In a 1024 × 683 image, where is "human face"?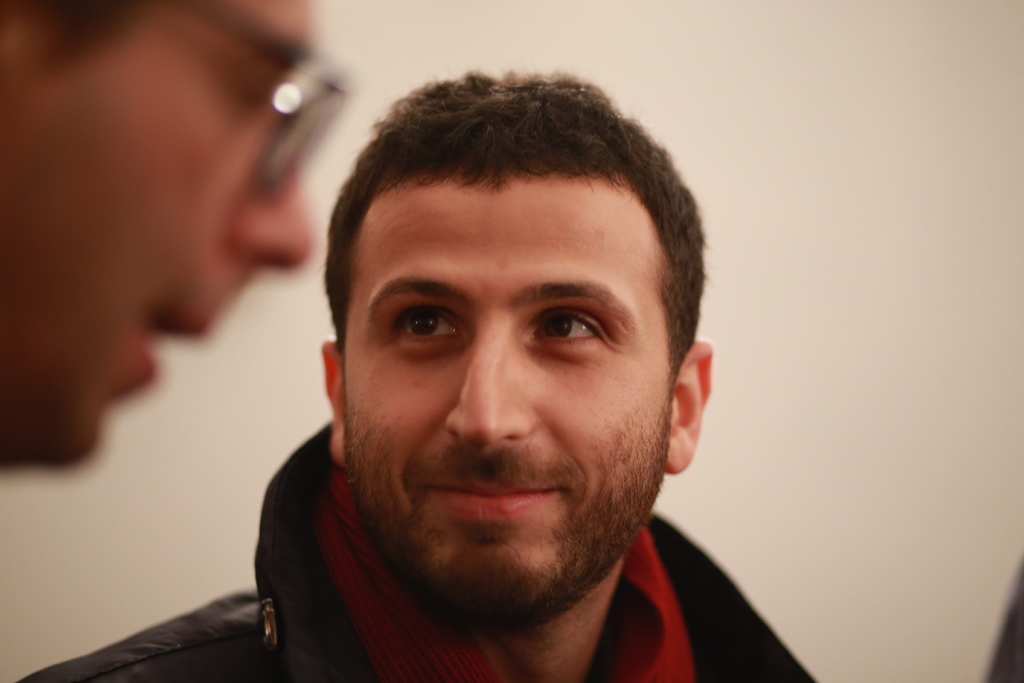
Rect(0, 0, 316, 459).
